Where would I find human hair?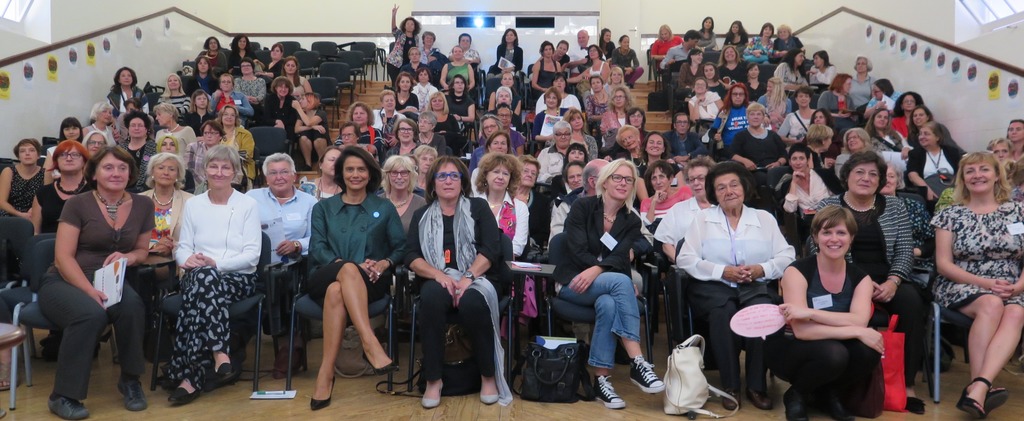
At x1=58 y1=116 x2=85 y2=141.
